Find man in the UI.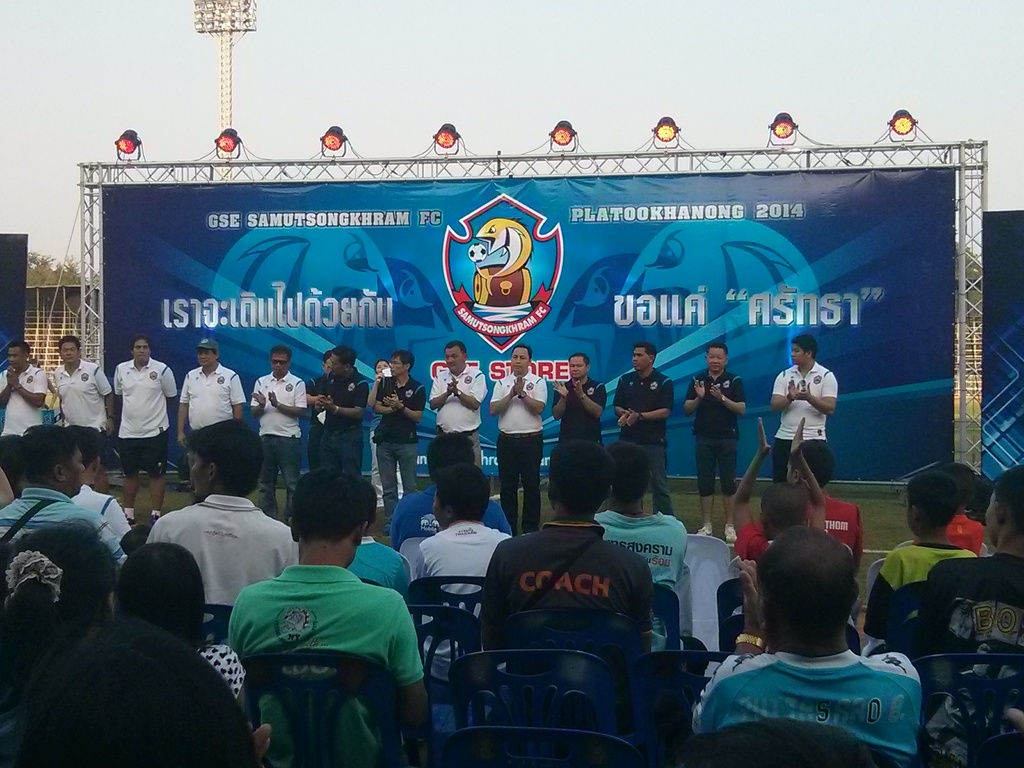
UI element at left=767, top=339, right=839, bottom=486.
